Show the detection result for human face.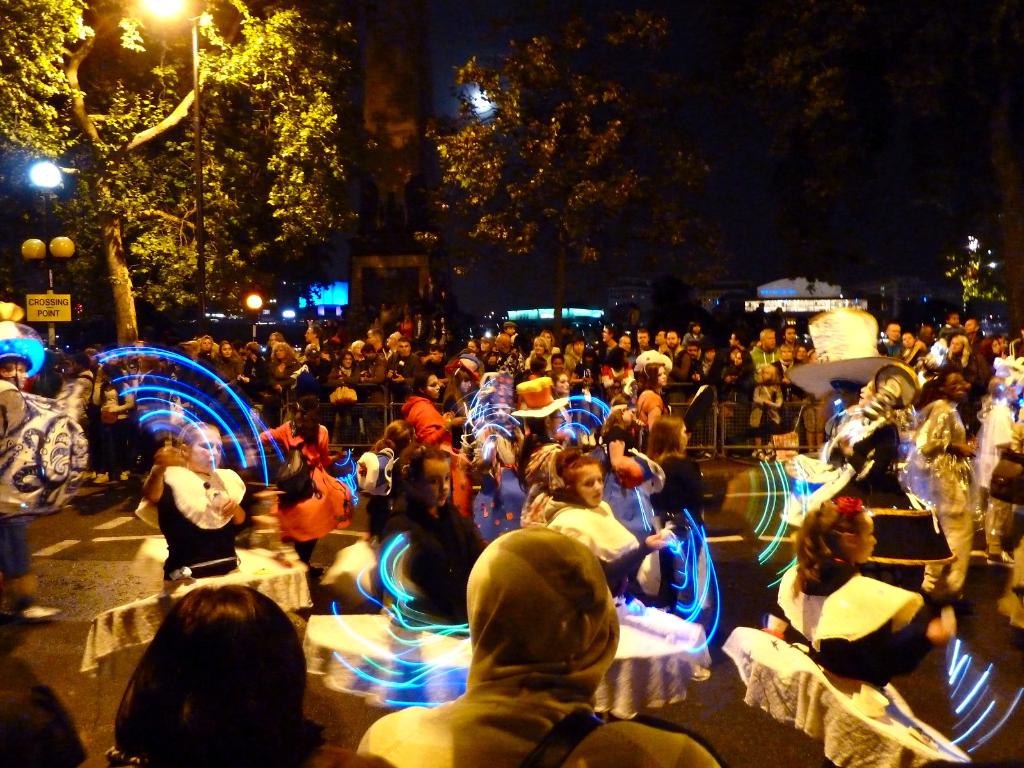
bbox(532, 343, 544, 352).
